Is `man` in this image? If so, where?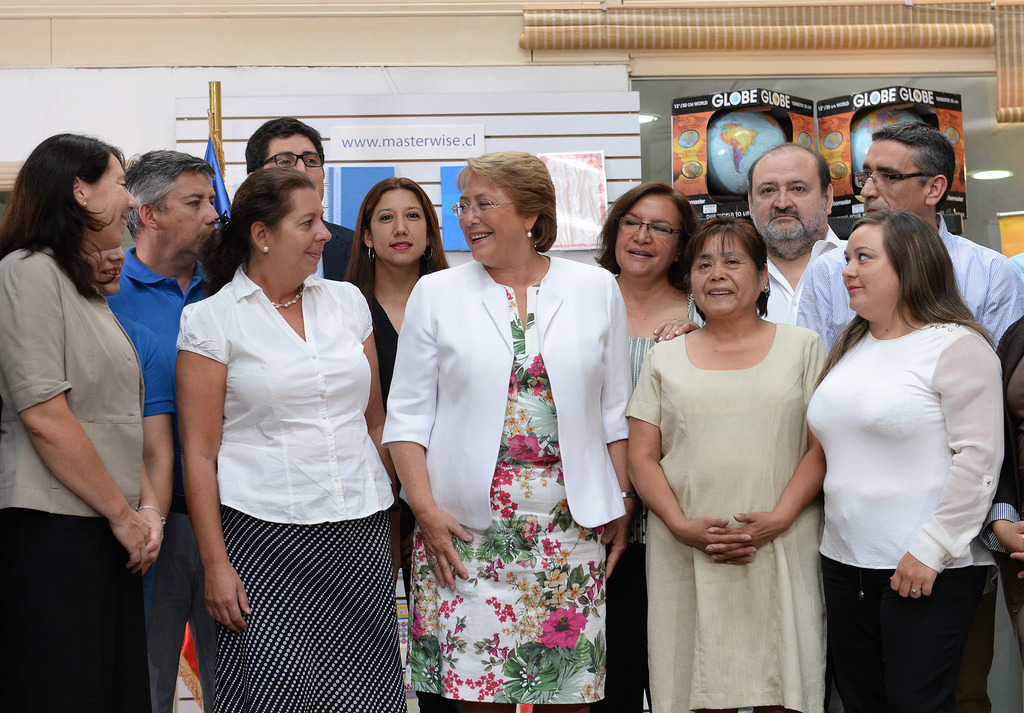
Yes, at [x1=111, y1=146, x2=234, y2=712].
